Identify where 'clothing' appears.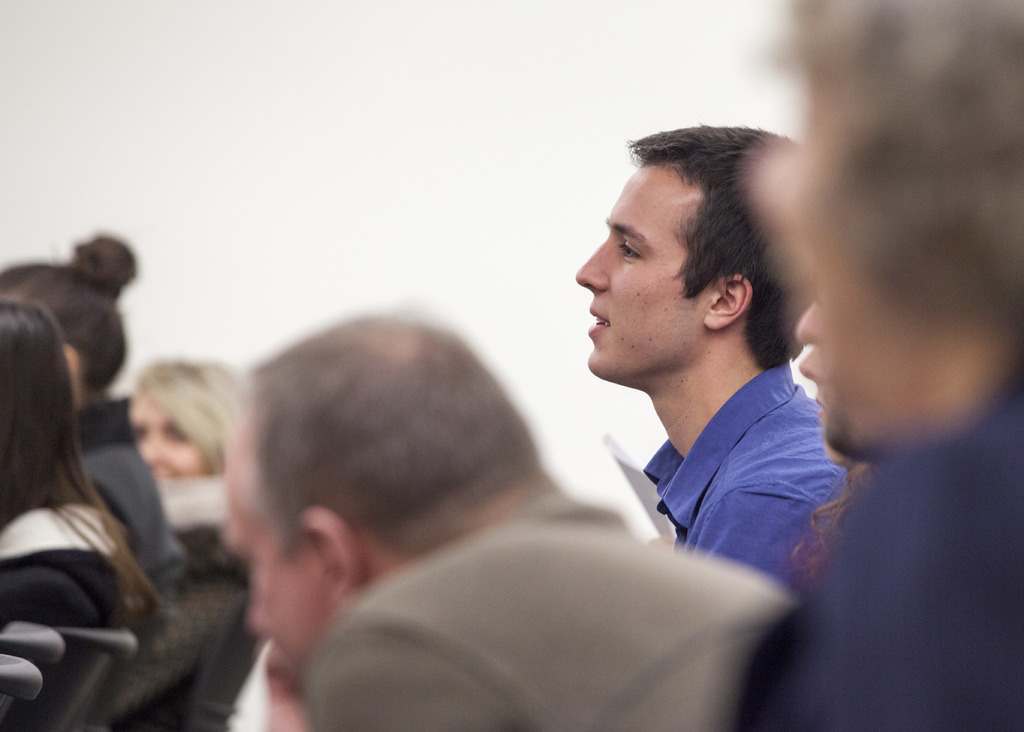
Appears at l=637, t=362, r=847, b=583.
